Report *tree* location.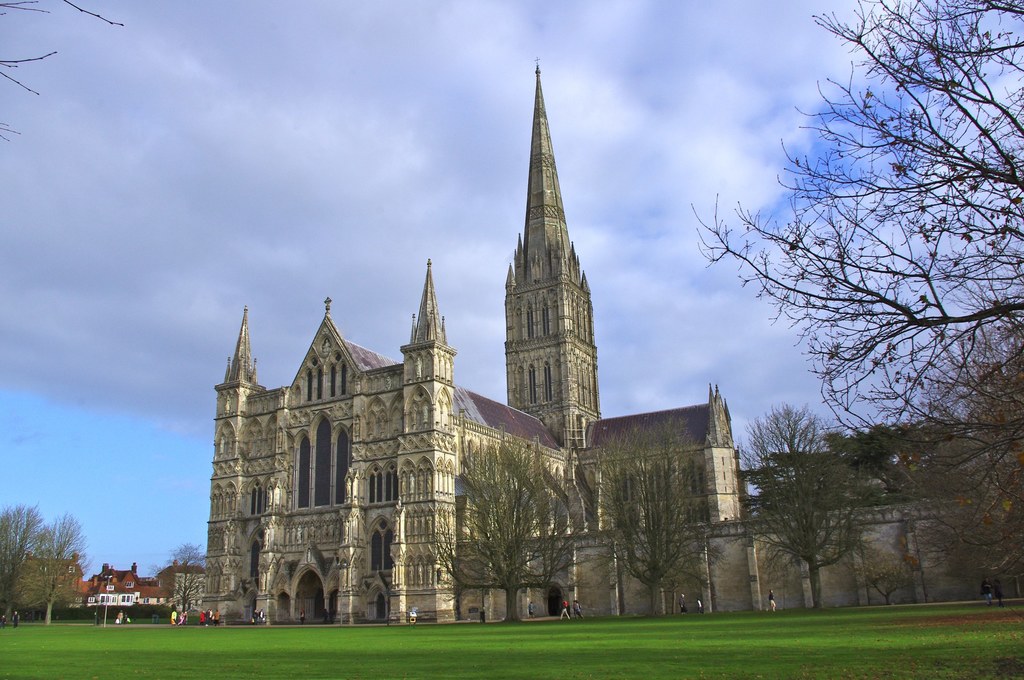
Report: [x1=1011, y1=573, x2=1023, y2=594].
